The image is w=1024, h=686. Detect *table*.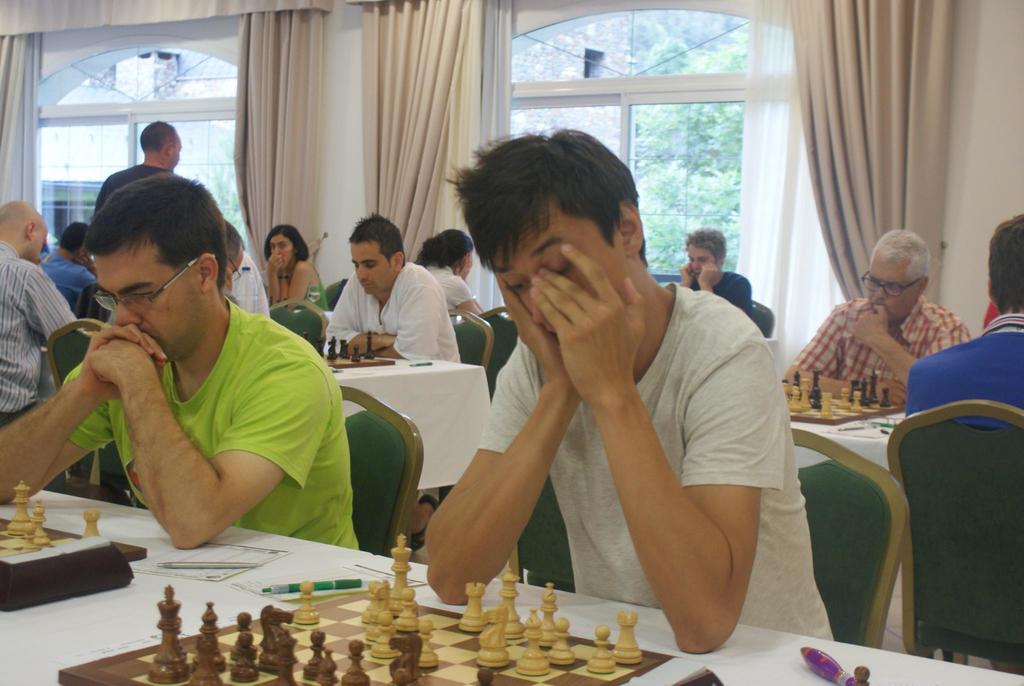
Detection: 0:490:1023:685.
